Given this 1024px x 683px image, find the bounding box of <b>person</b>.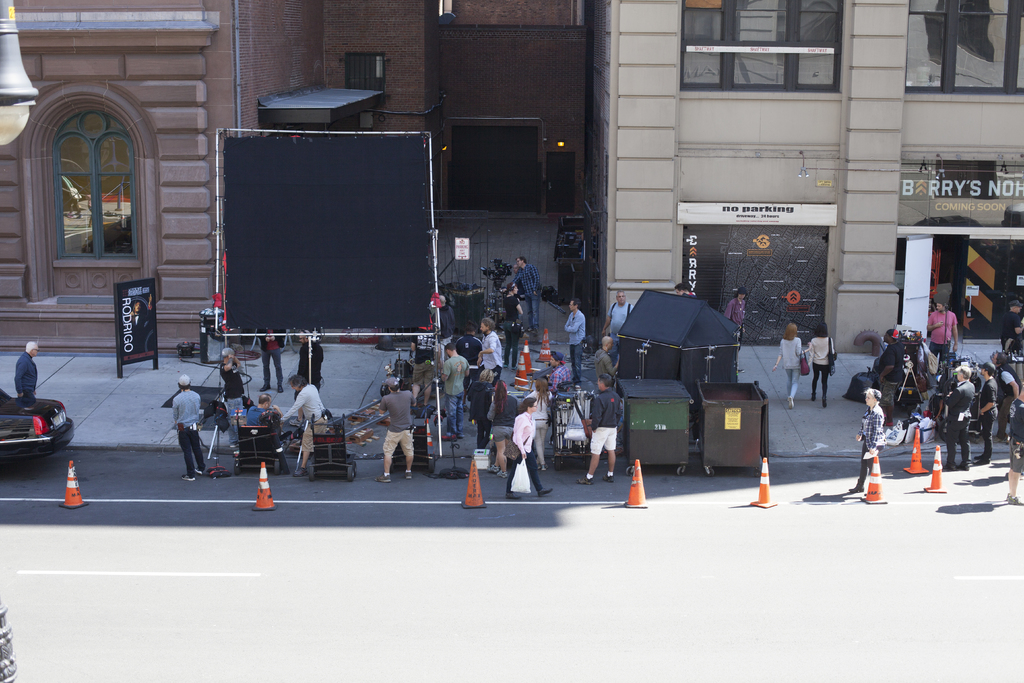
<region>18, 343, 39, 399</region>.
